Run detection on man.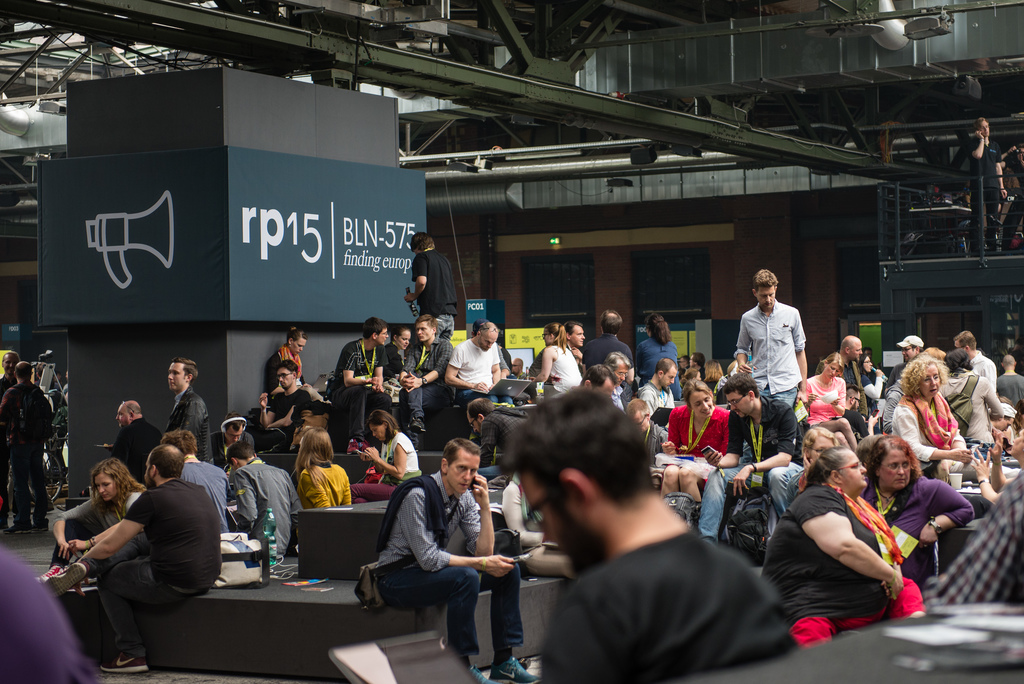
Result: box=[951, 332, 997, 403].
